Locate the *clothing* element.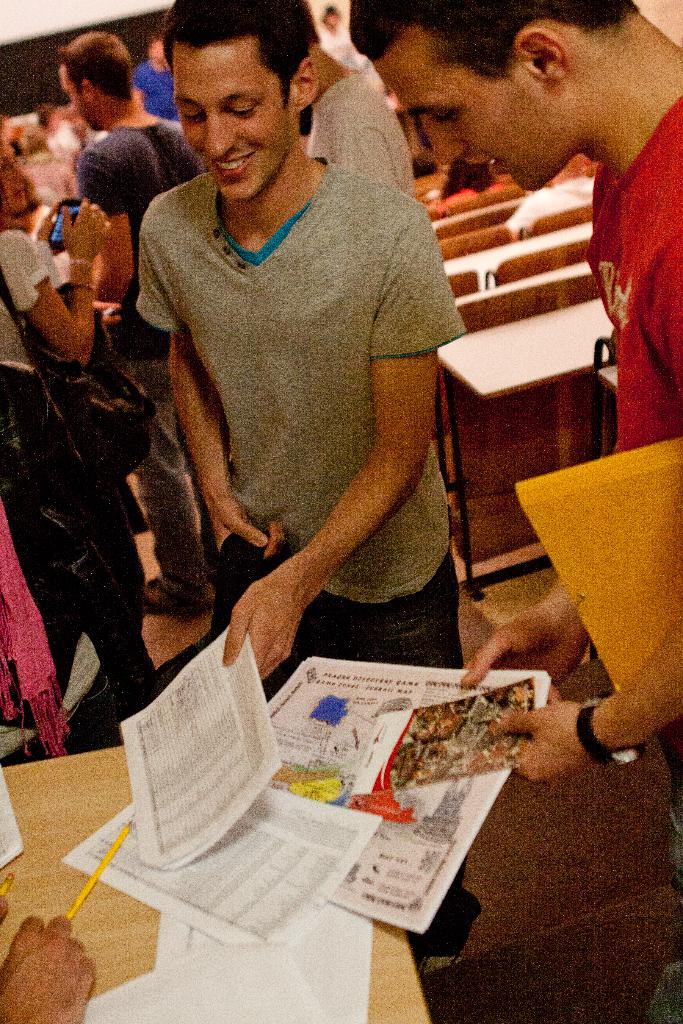
Element bbox: bbox=[22, 153, 81, 205].
